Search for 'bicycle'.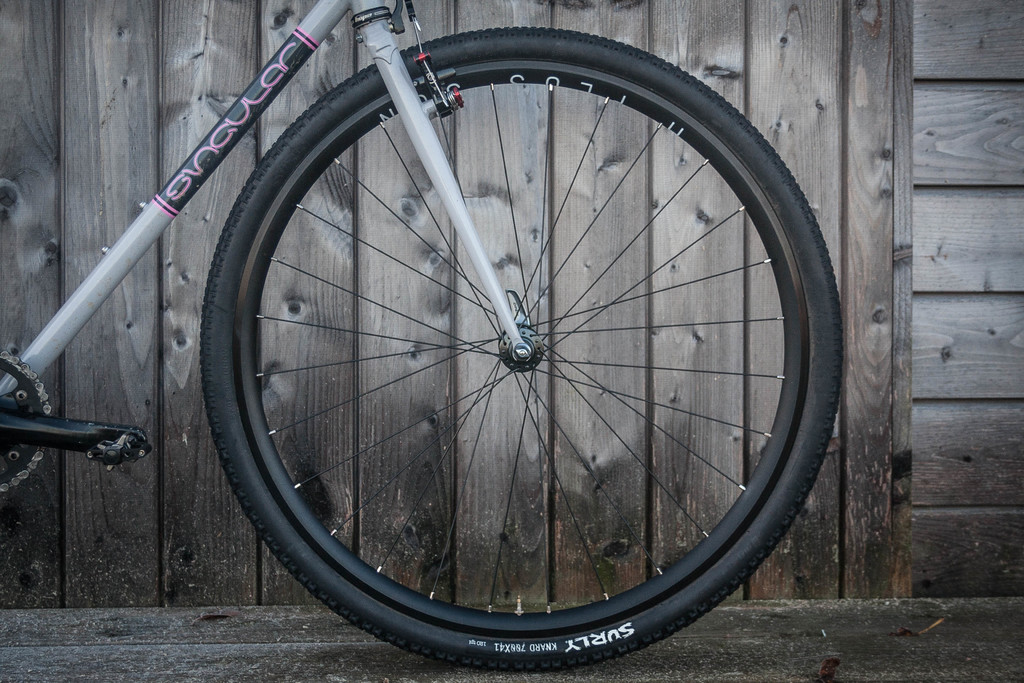
Found at 0 0 848 680.
